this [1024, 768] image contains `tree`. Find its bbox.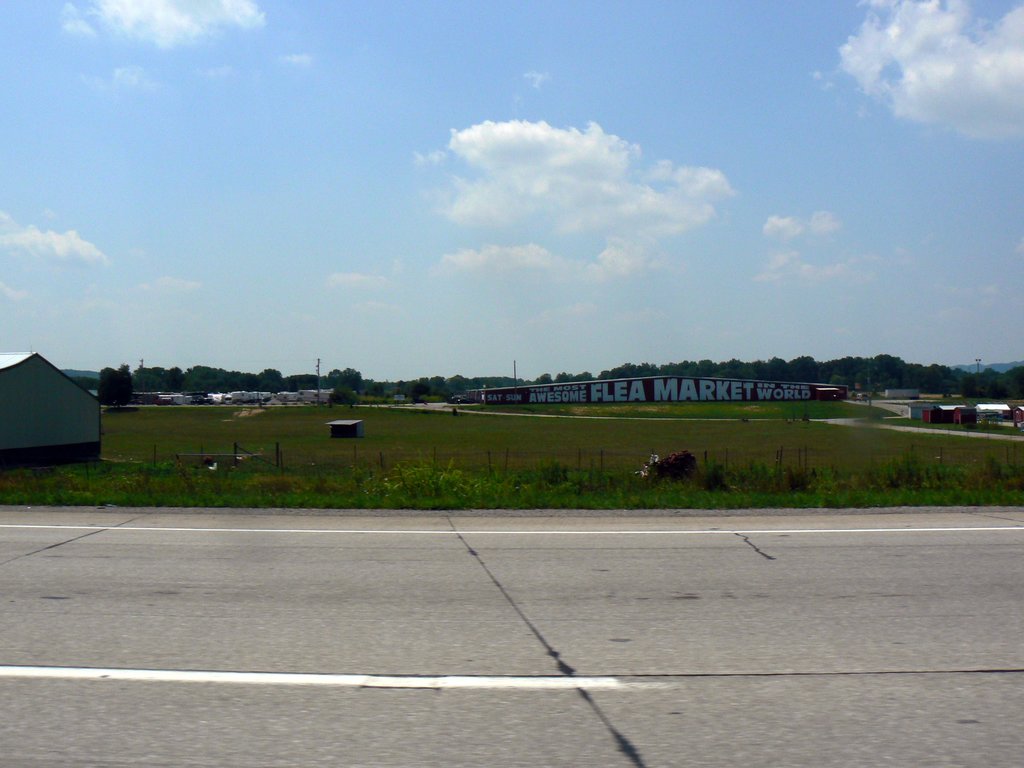
Rect(535, 371, 593, 383).
